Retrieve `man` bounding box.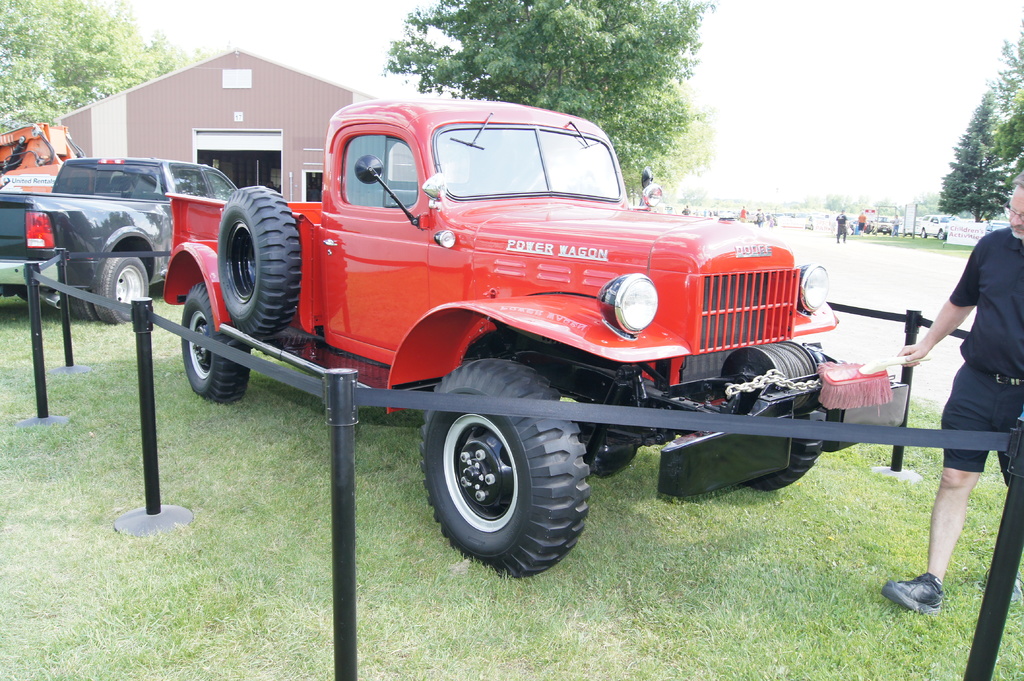
Bounding box: x1=856, y1=209, x2=865, y2=238.
